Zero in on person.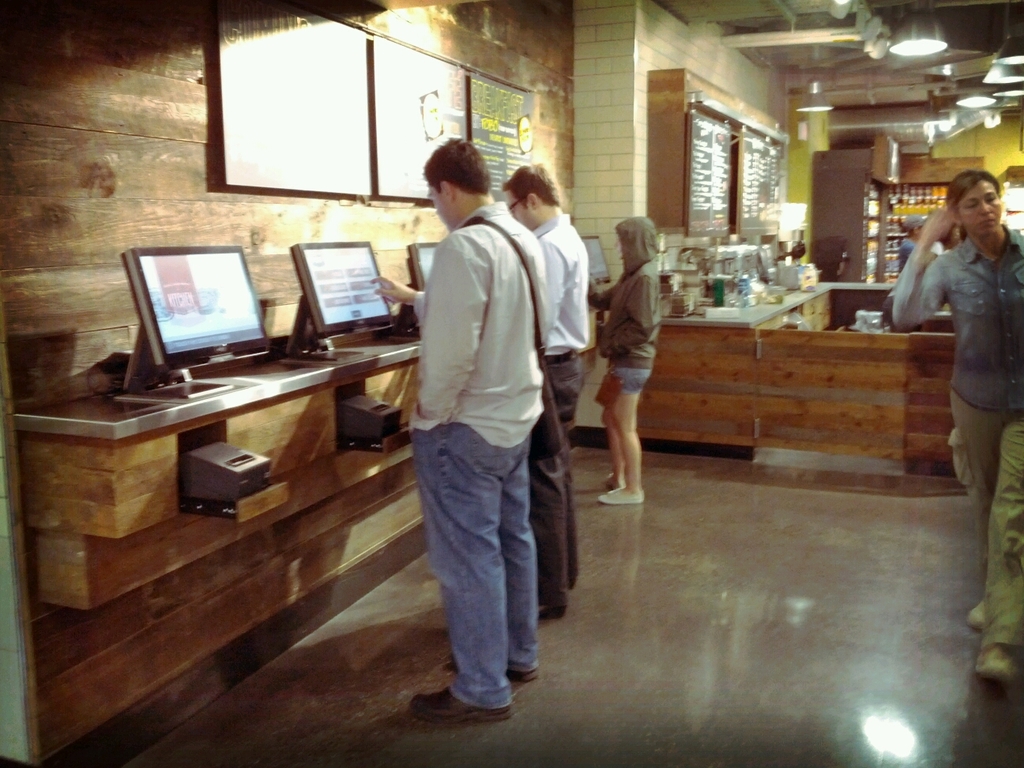
Zeroed in: x1=490 y1=161 x2=603 y2=619.
